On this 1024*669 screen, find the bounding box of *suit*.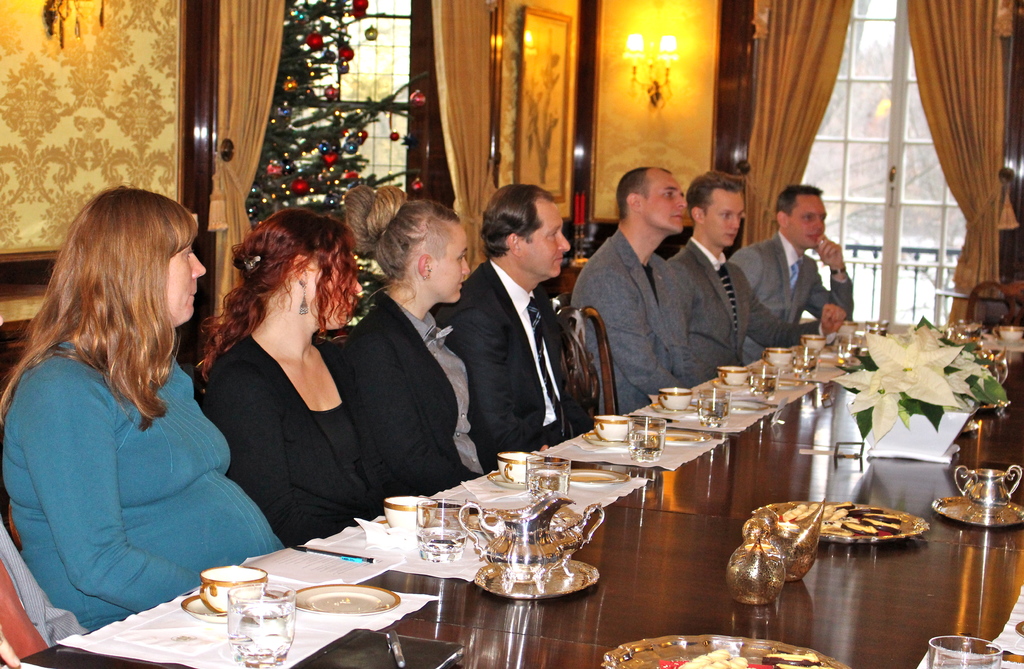
Bounding box: (572,228,698,423).
